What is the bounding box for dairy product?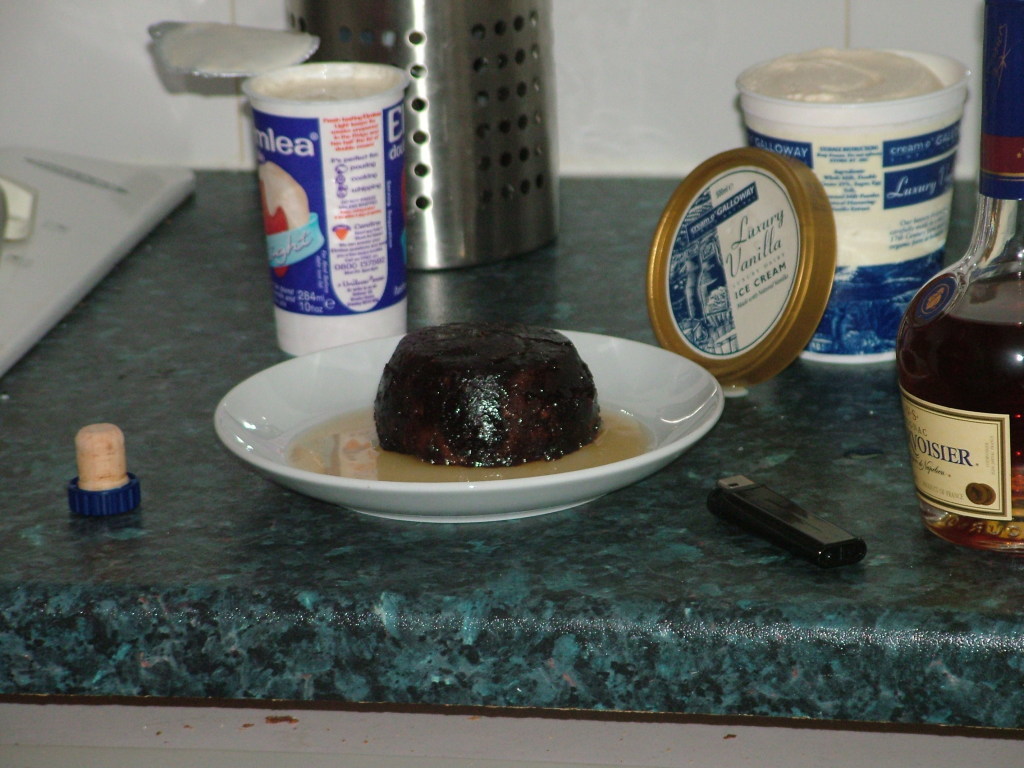
259:80:417:336.
